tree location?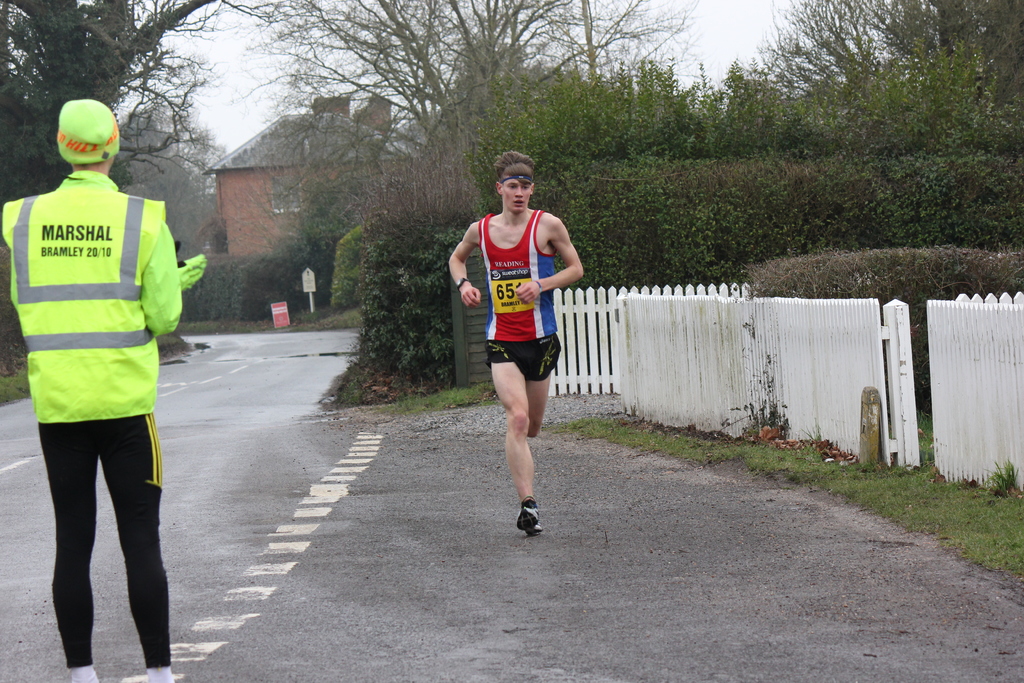
{"x1": 745, "y1": 0, "x2": 1023, "y2": 111}
